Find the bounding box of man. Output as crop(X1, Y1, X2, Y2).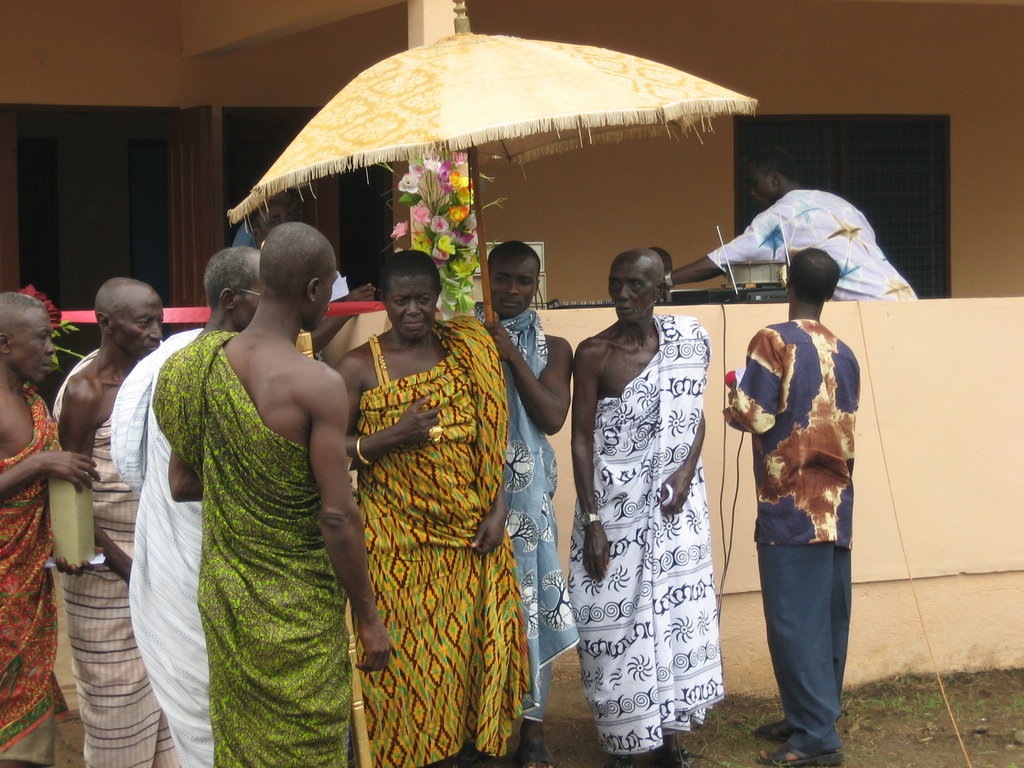
crop(563, 248, 724, 767).
